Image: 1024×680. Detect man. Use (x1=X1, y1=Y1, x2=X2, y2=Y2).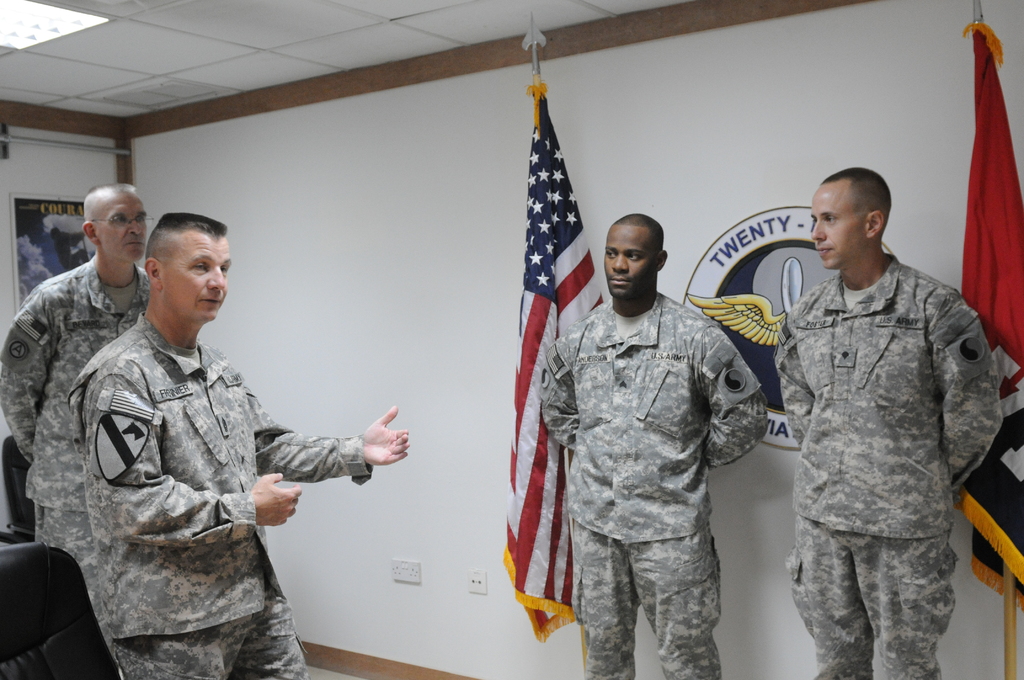
(x1=63, y1=203, x2=410, y2=679).
